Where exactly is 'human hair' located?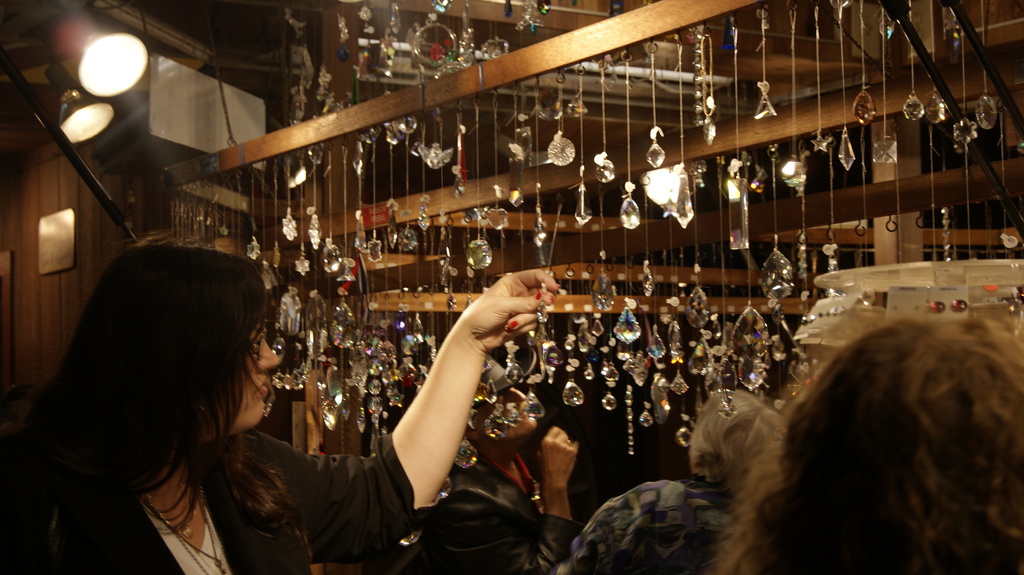
Its bounding box is <box>715,297,1018,574</box>.
